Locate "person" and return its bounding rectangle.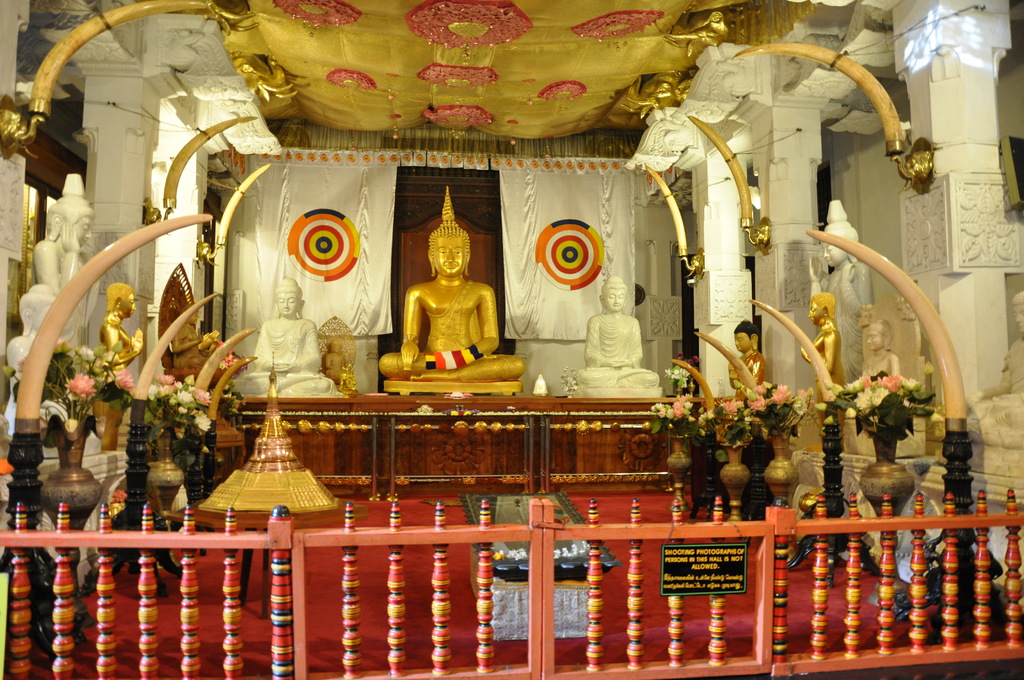
BBox(102, 278, 144, 448).
